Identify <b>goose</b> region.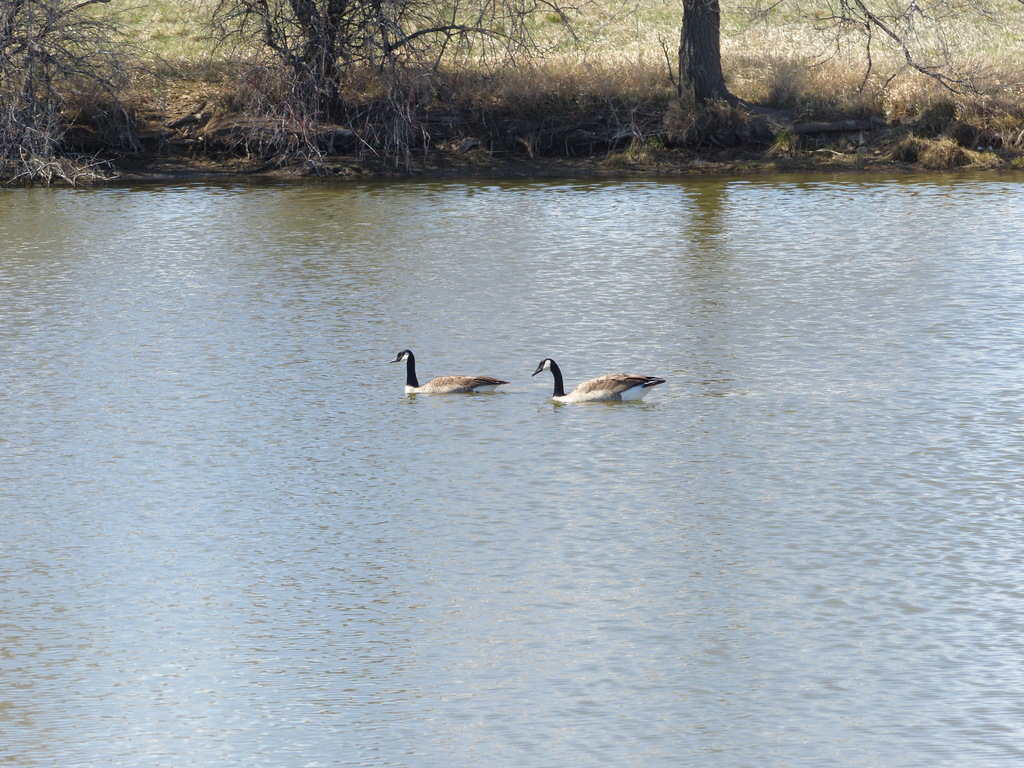
Region: {"x1": 390, "y1": 351, "x2": 503, "y2": 390}.
